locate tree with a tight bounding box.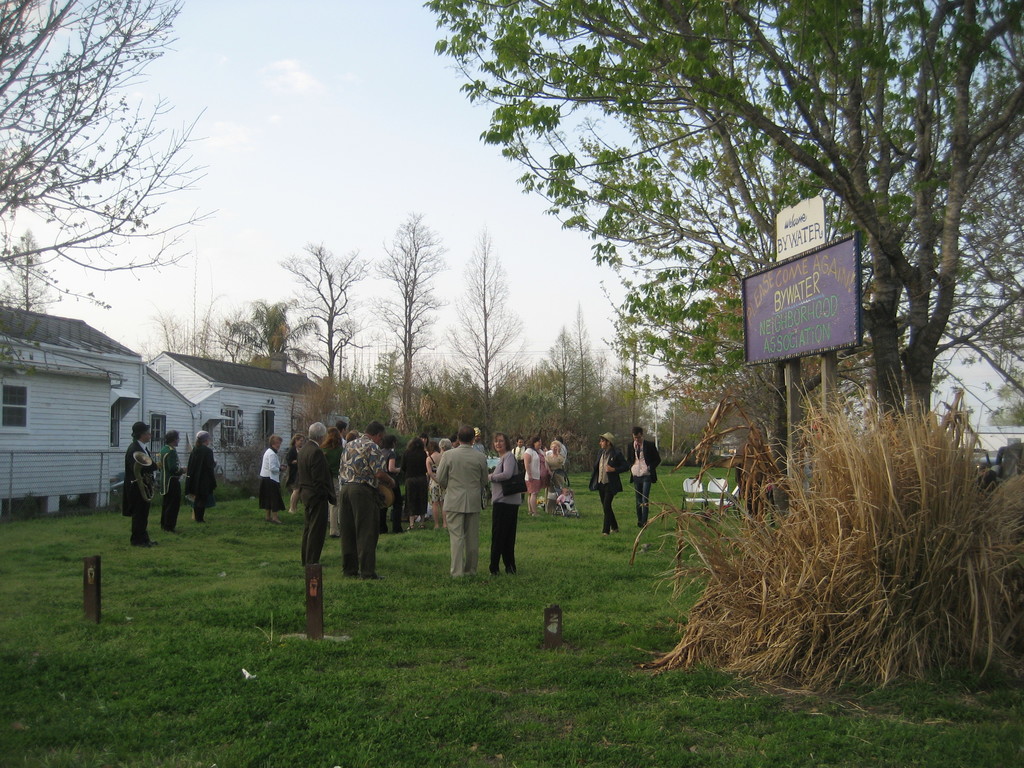
bbox=(0, 0, 222, 286).
